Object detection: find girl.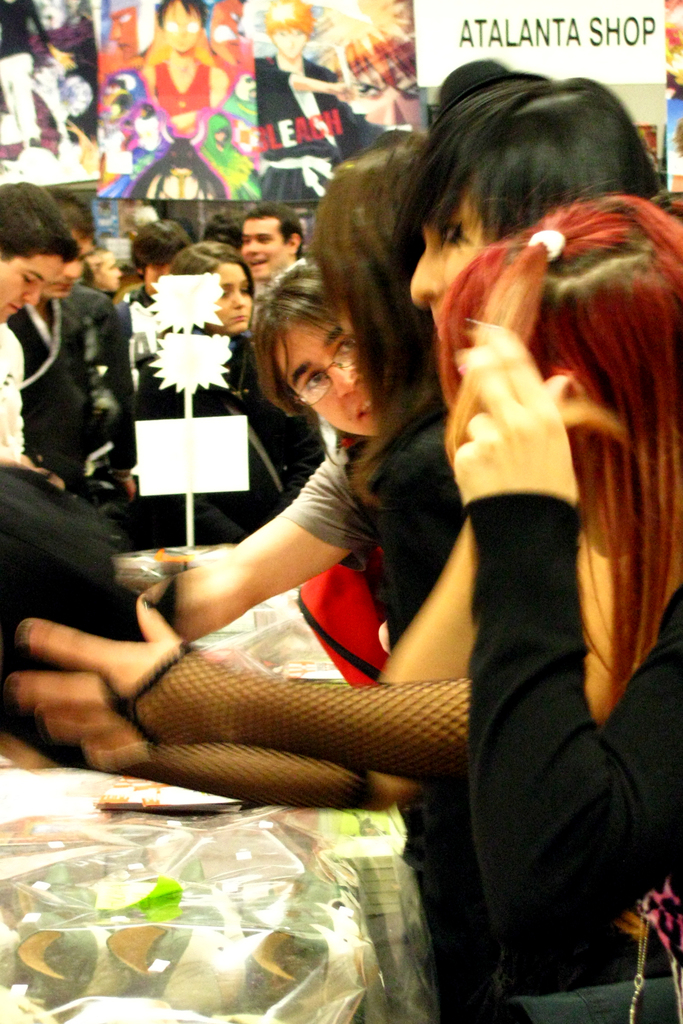
<box>308,132,470,649</box>.
